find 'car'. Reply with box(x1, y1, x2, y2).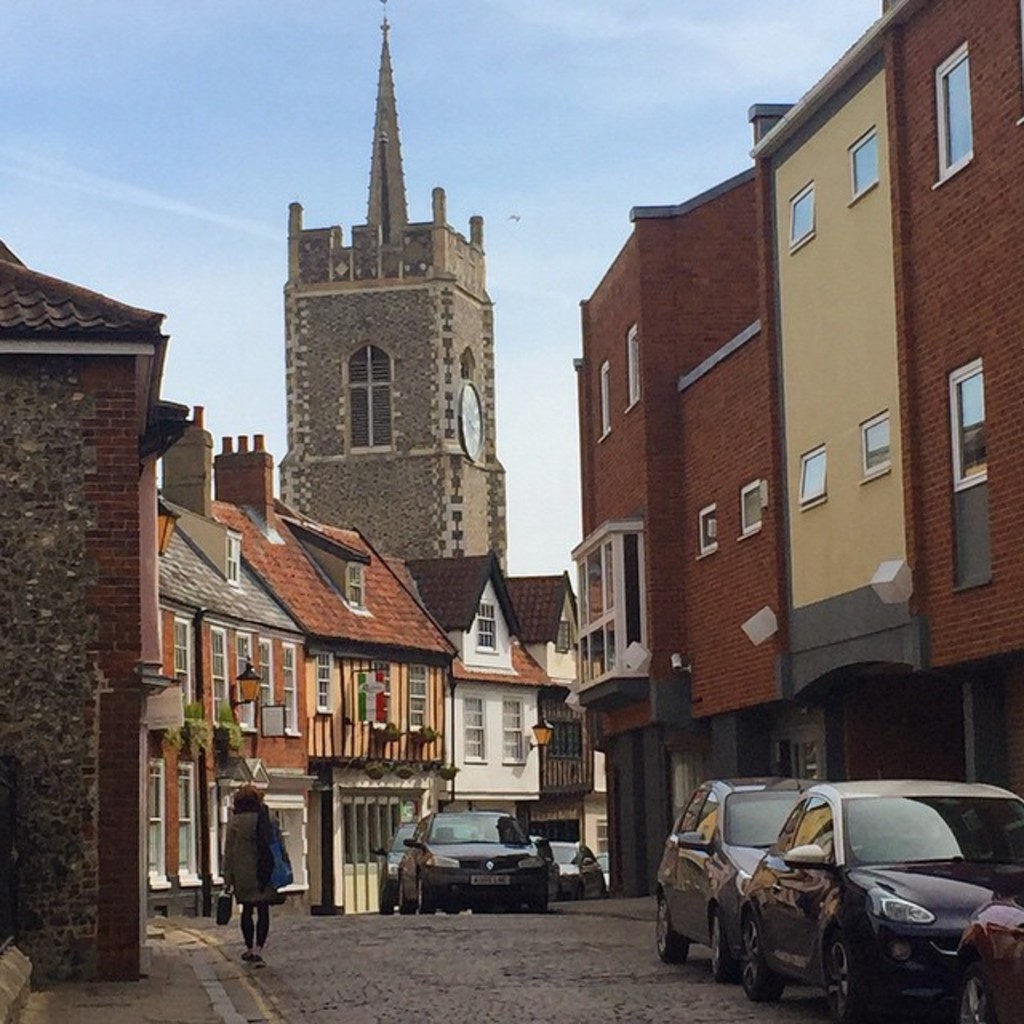
box(650, 768, 813, 979).
